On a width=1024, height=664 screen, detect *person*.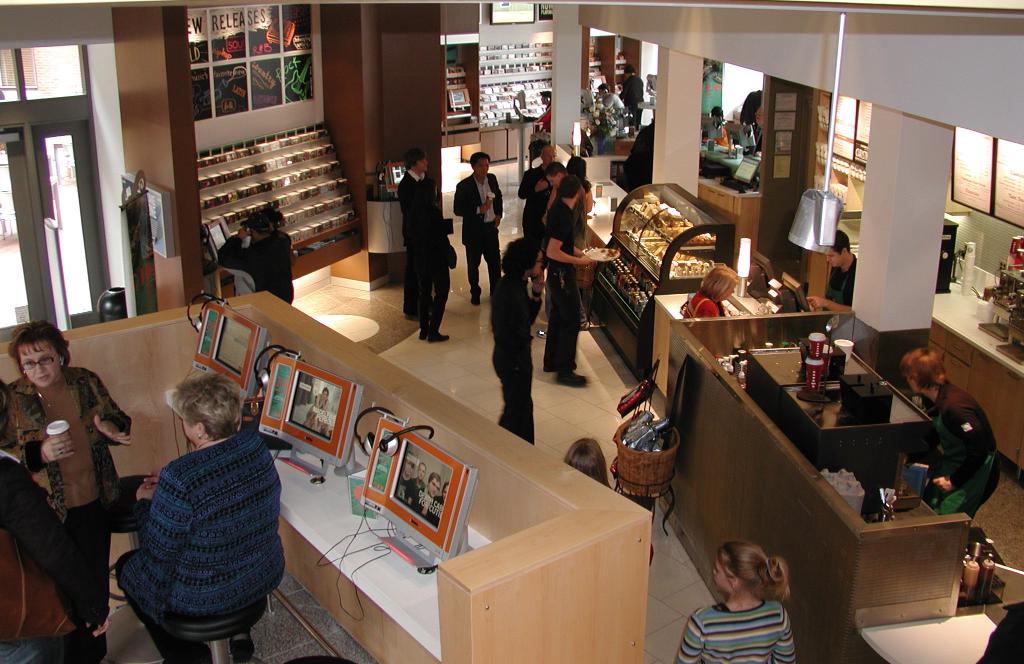
{"left": 676, "top": 544, "right": 808, "bottom": 663}.
